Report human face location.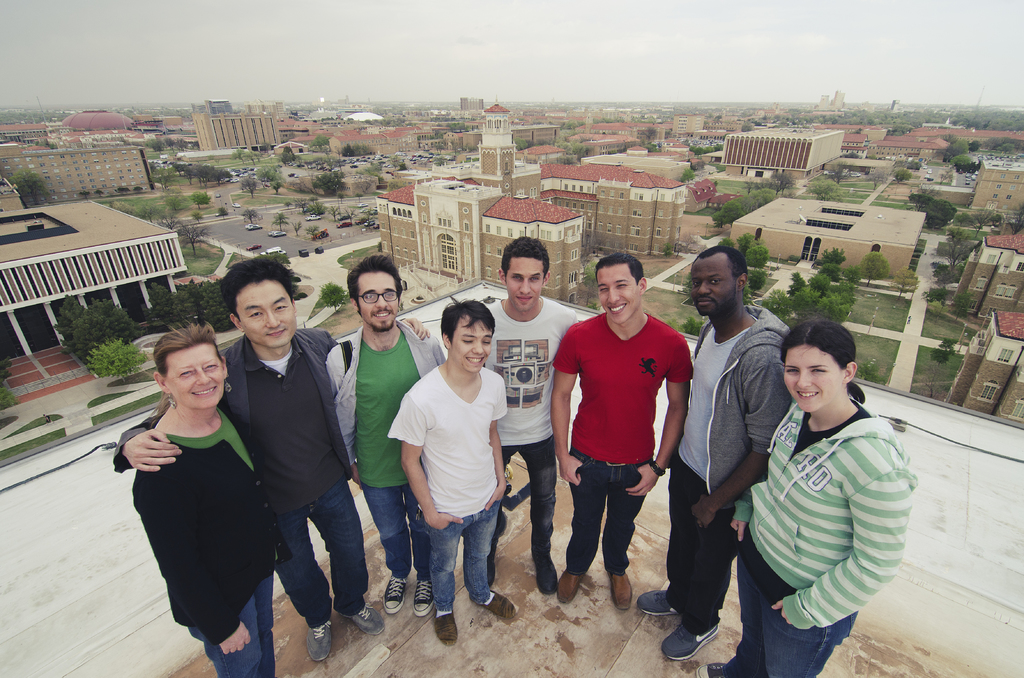
Report: locate(506, 253, 547, 311).
